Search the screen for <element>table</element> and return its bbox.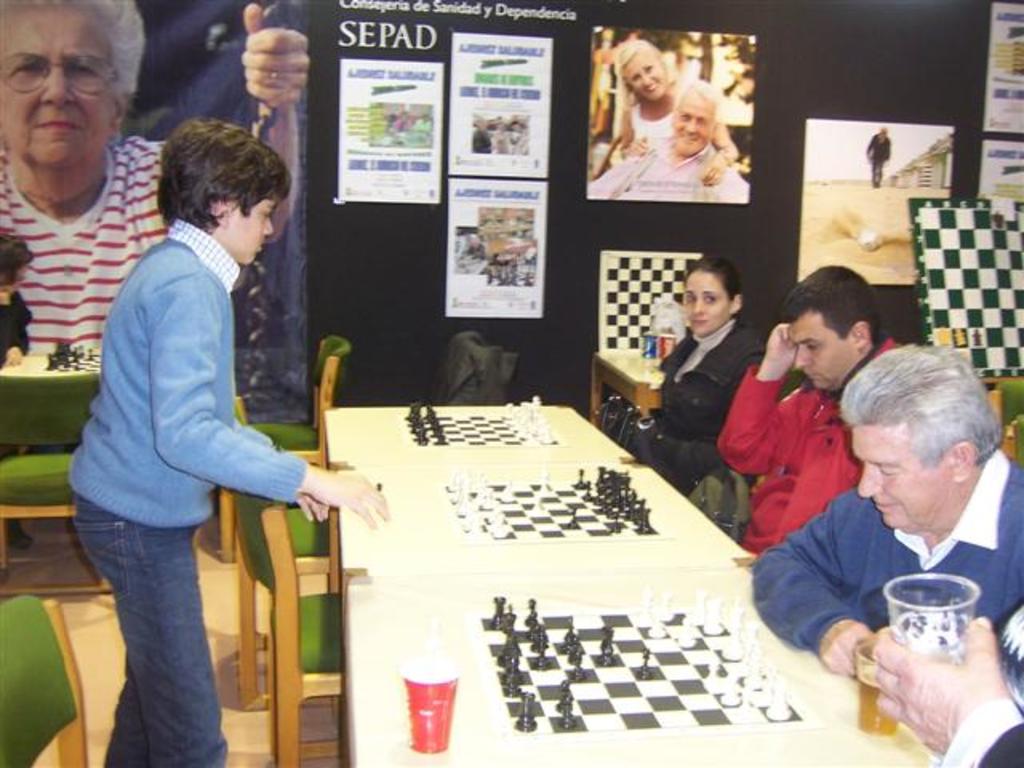
Found: 347 576 941 766.
